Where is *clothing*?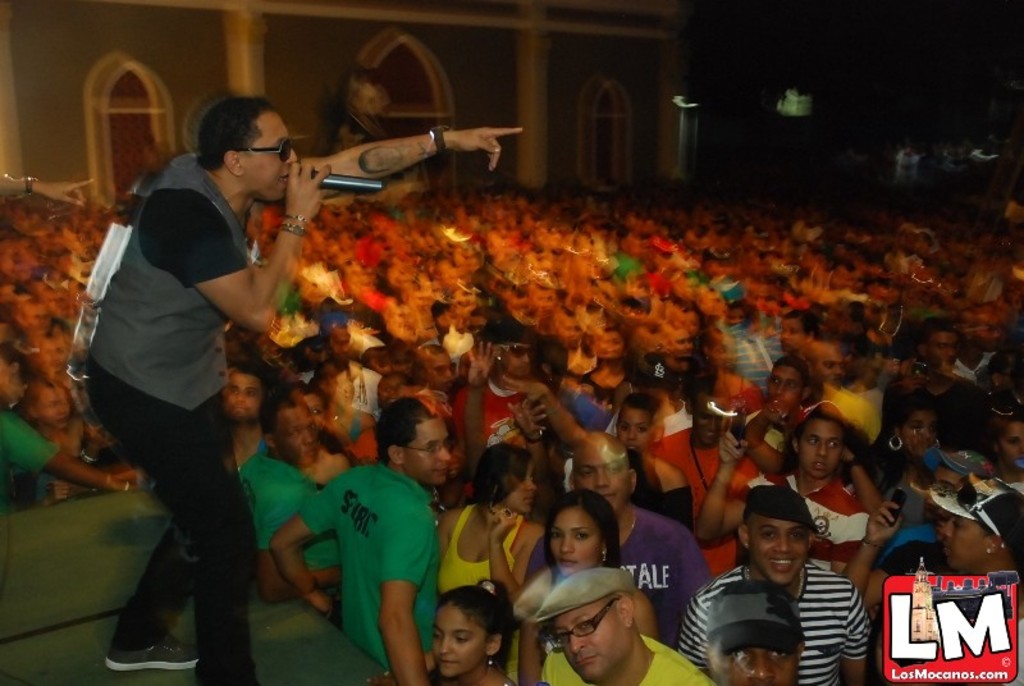
[x1=570, y1=388, x2=618, y2=438].
